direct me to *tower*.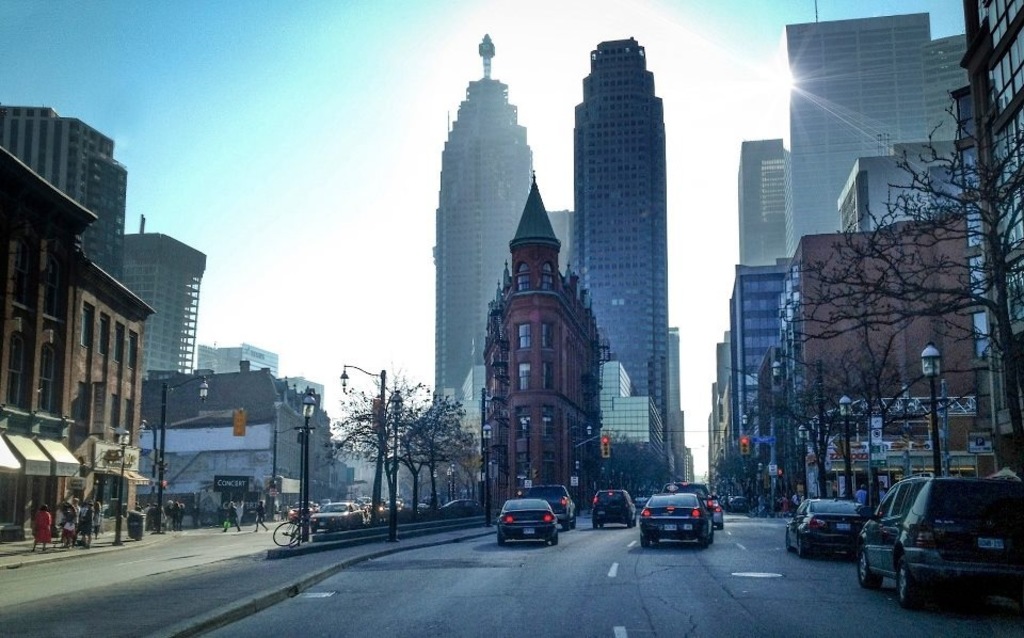
Direction: 786 229 974 496.
